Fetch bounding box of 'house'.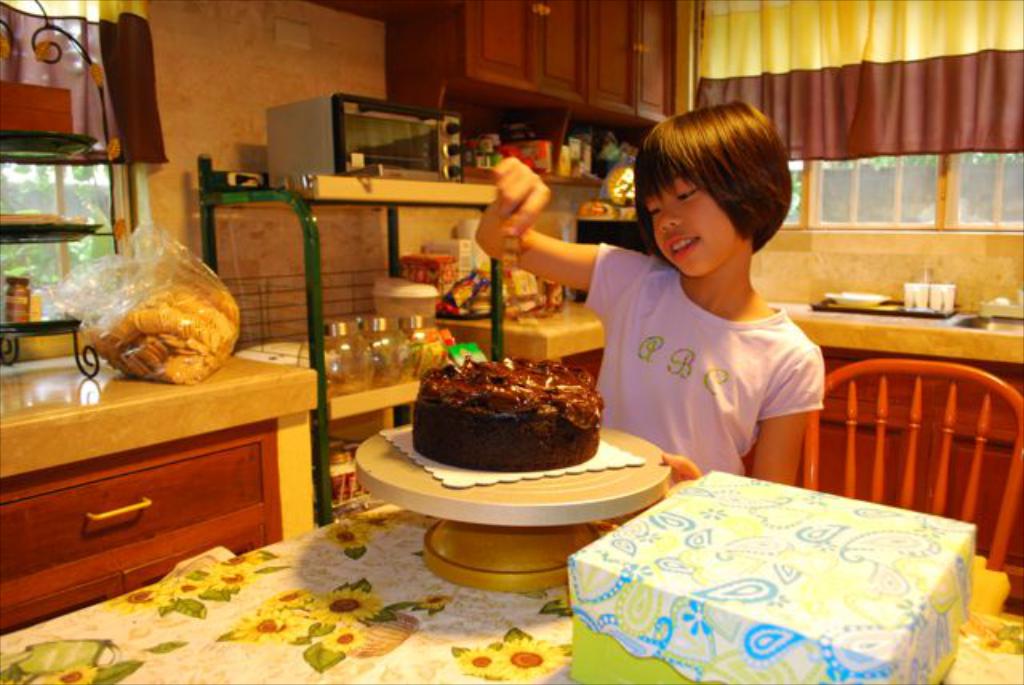
Bbox: [0, 0, 1022, 683].
